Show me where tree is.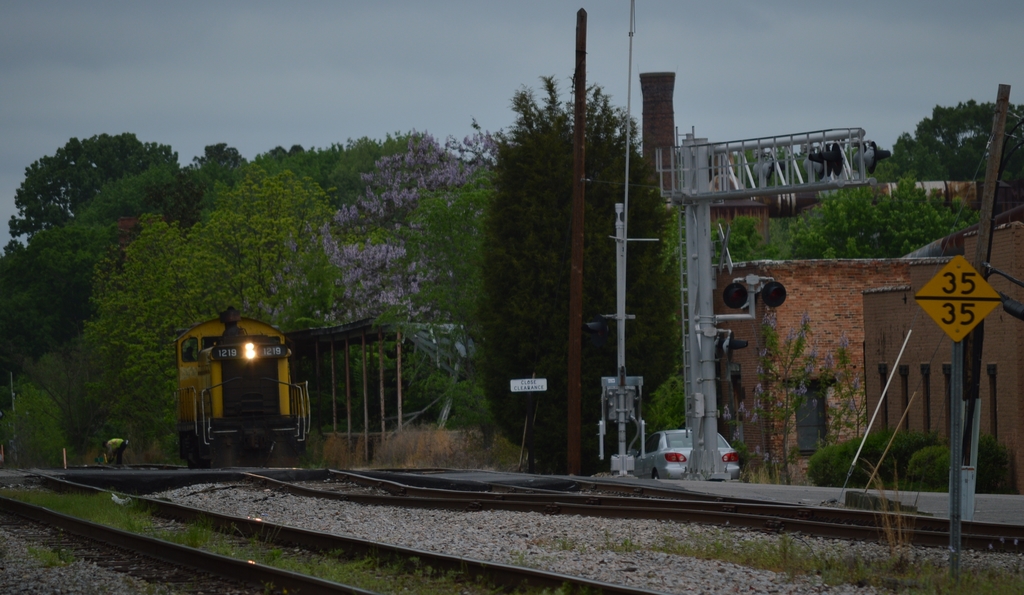
tree is at BBox(781, 171, 966, 265).
